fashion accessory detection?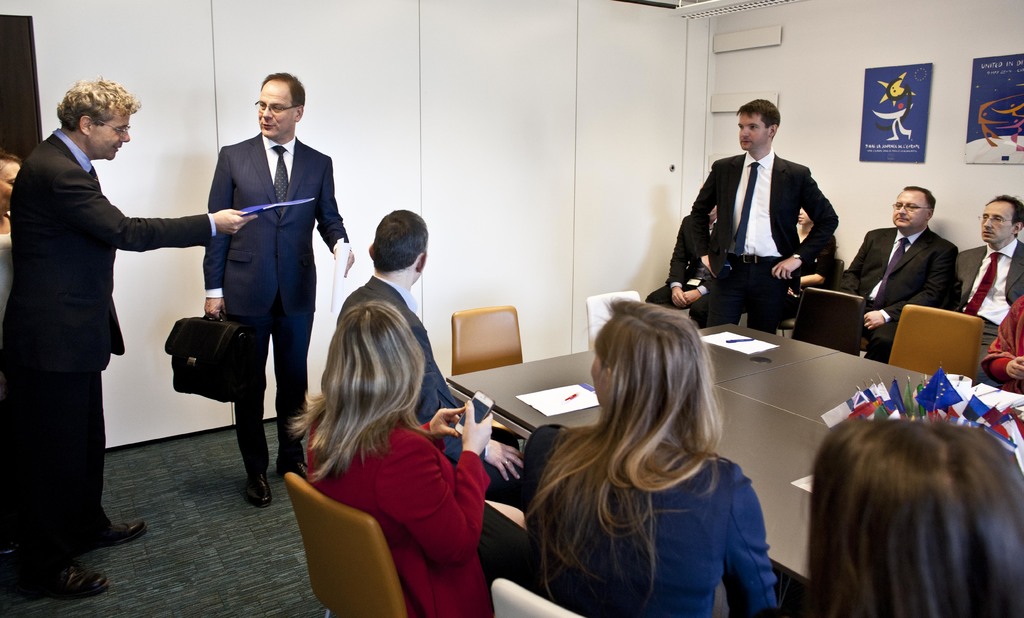
273 147 289 213
